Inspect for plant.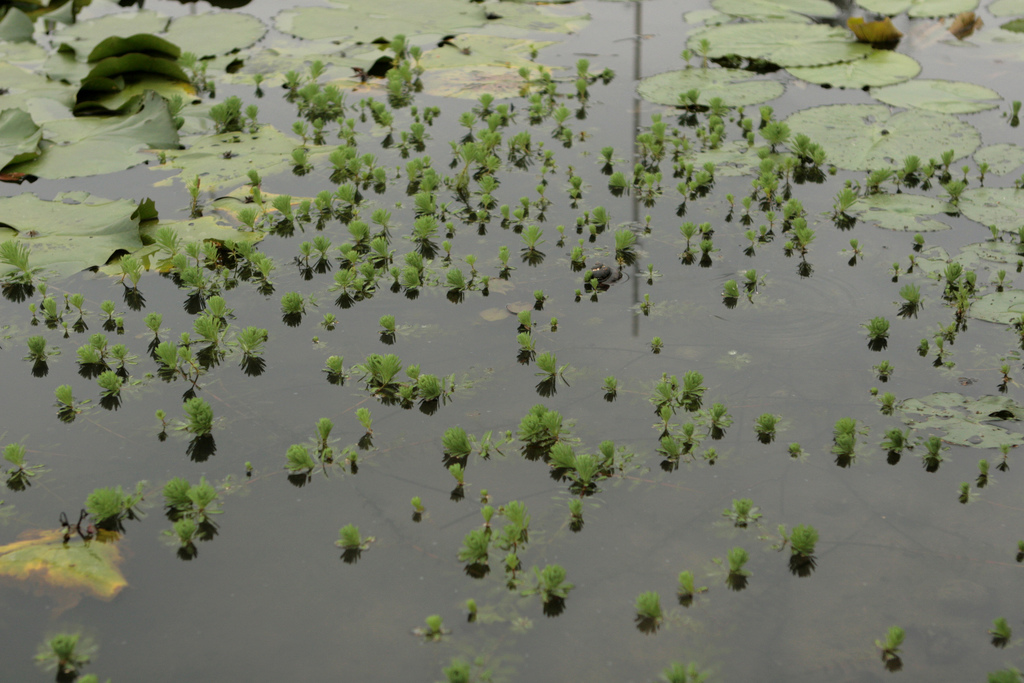
Inspection: (x1=228, y1=325, x2=268, y2=357).
